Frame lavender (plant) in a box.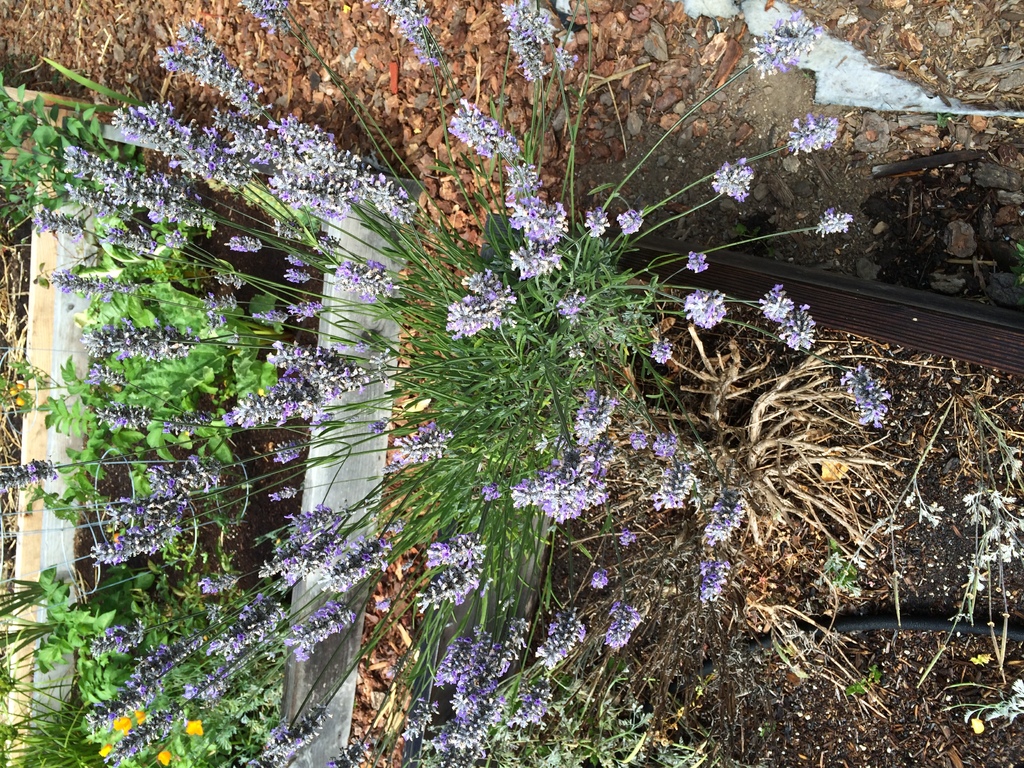
(239, 124, 424, 228).
